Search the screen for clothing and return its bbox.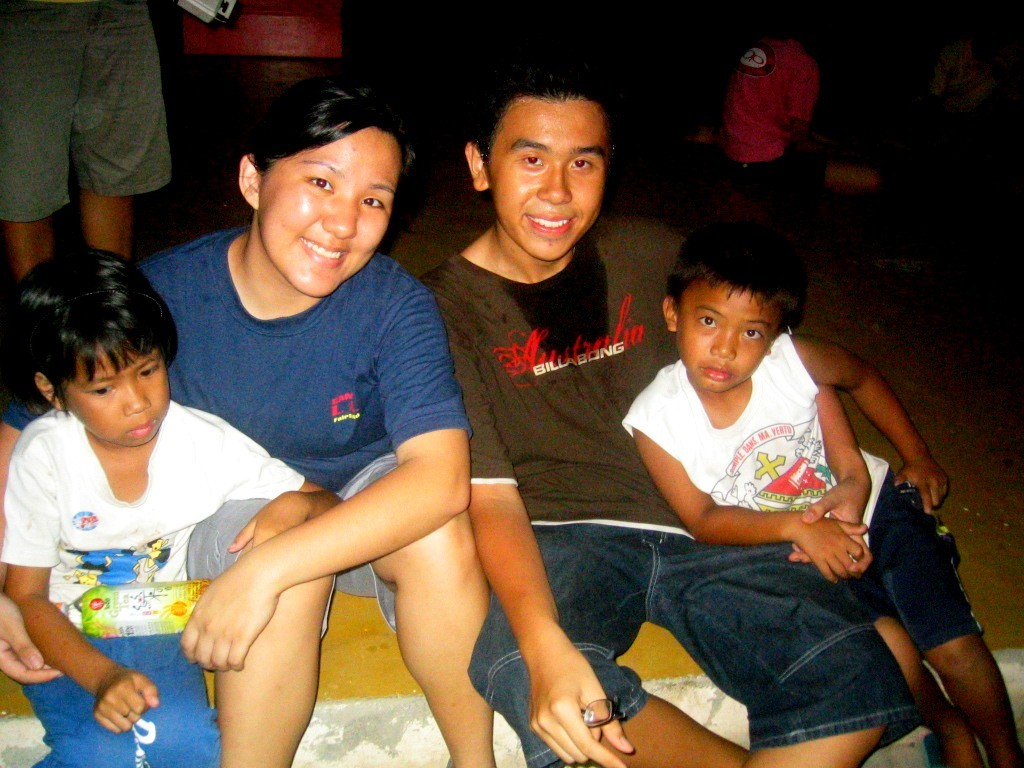
Found: rect(714, 37, 838, 210).
